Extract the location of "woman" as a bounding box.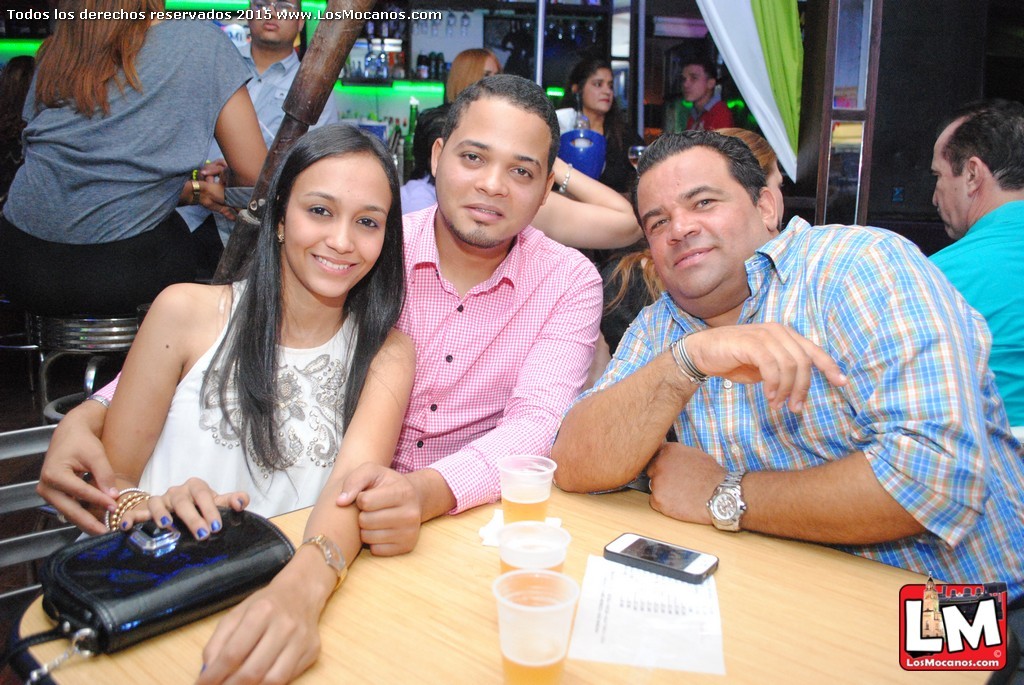
BBox(562, 60, 650, 204).
